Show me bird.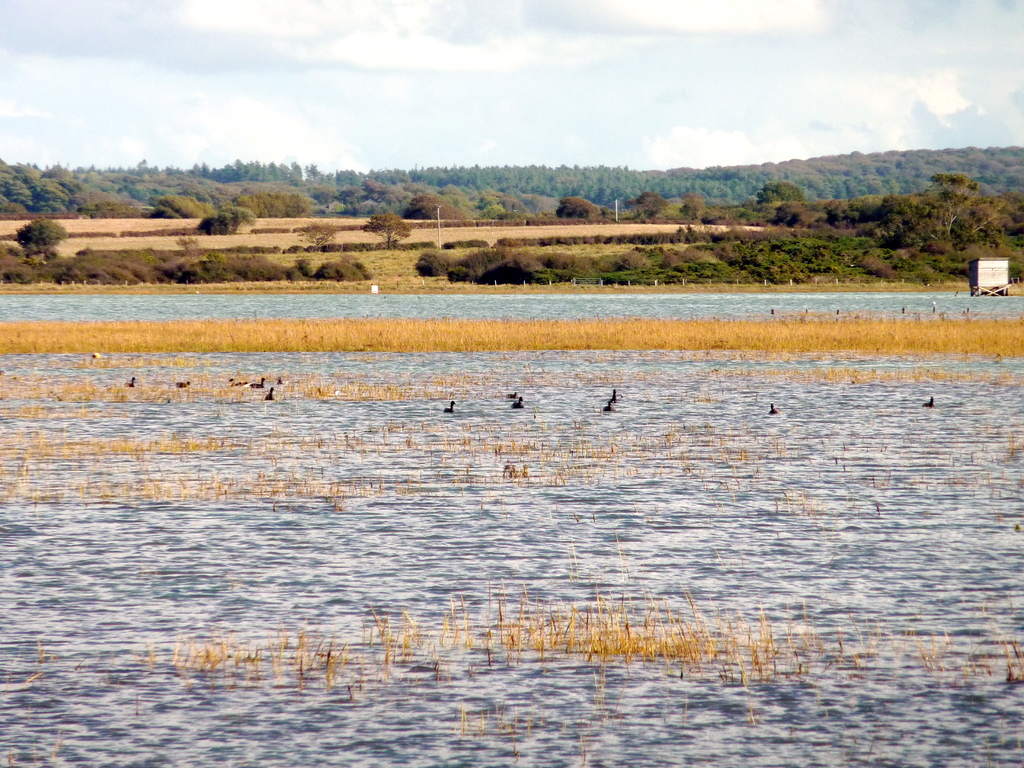
bird is here: (442, 399, 458, 415).
